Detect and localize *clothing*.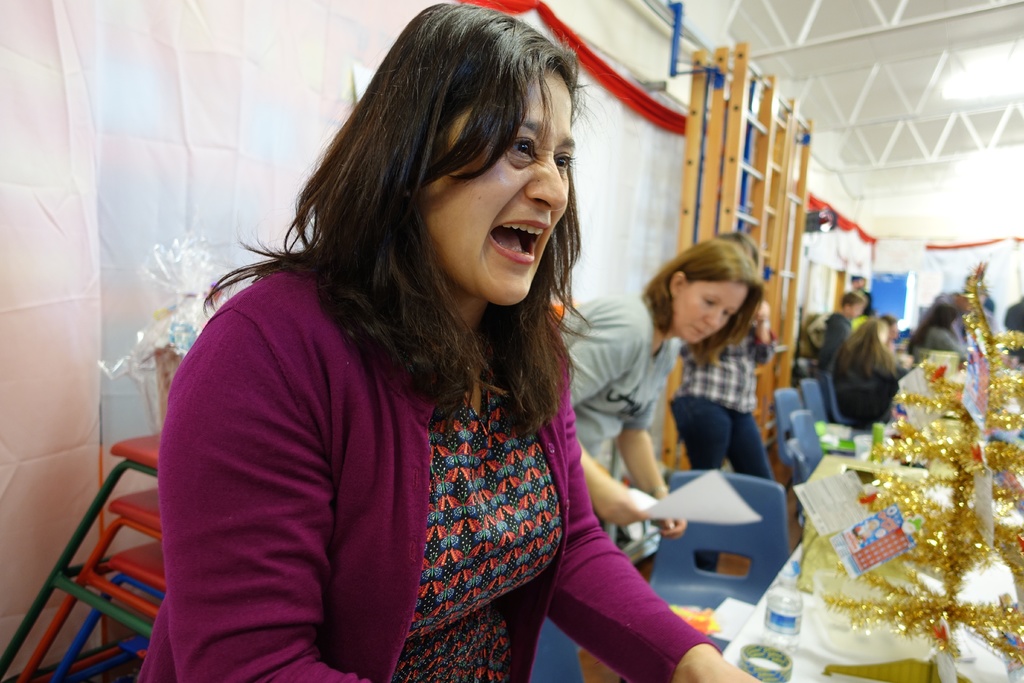
Localized at 906:293:970:359.
